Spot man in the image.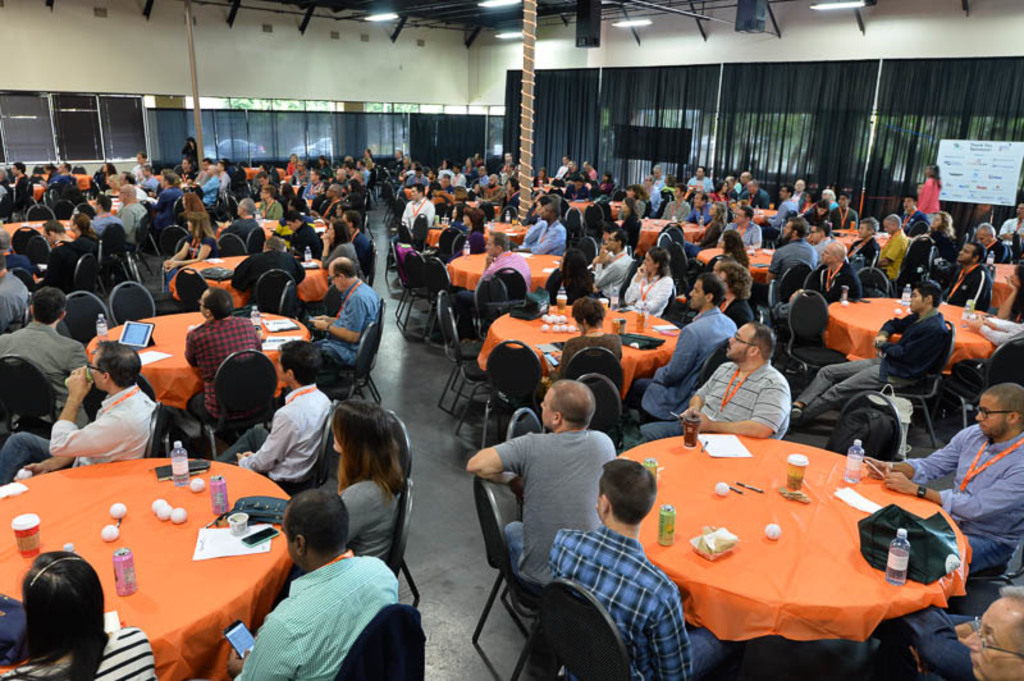
man found at x1=899 y1=188 x2=931 y2=239.
